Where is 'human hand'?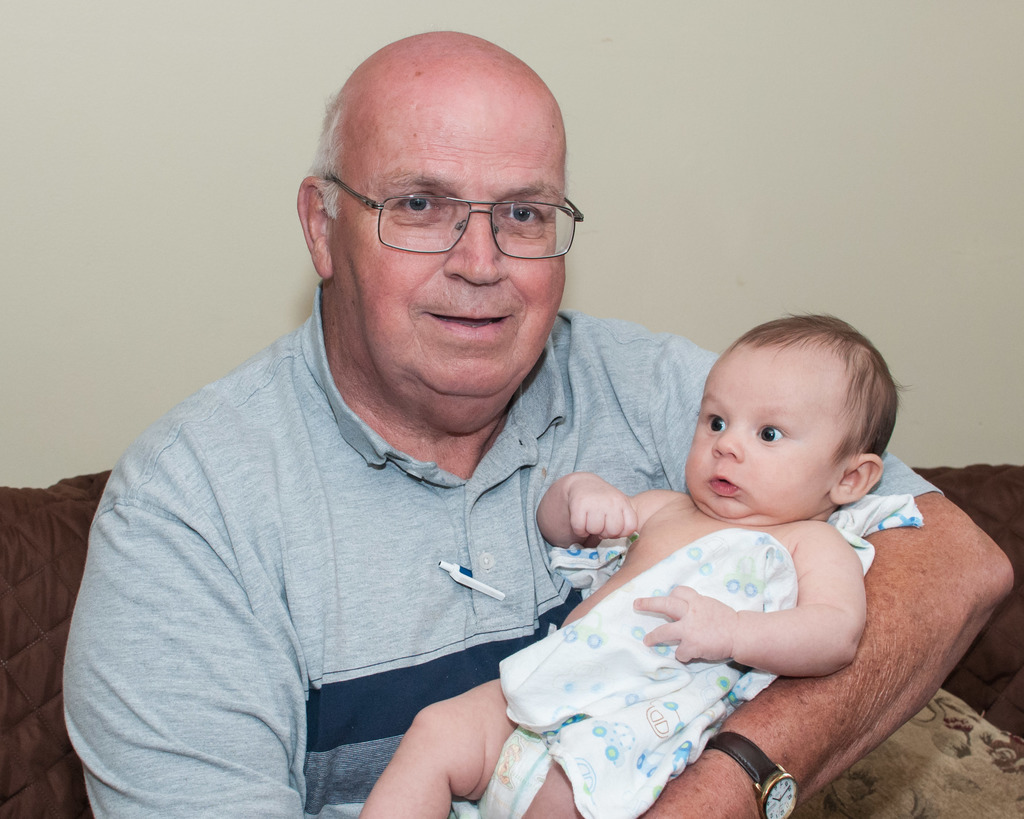
631, 583, 742, 663.
